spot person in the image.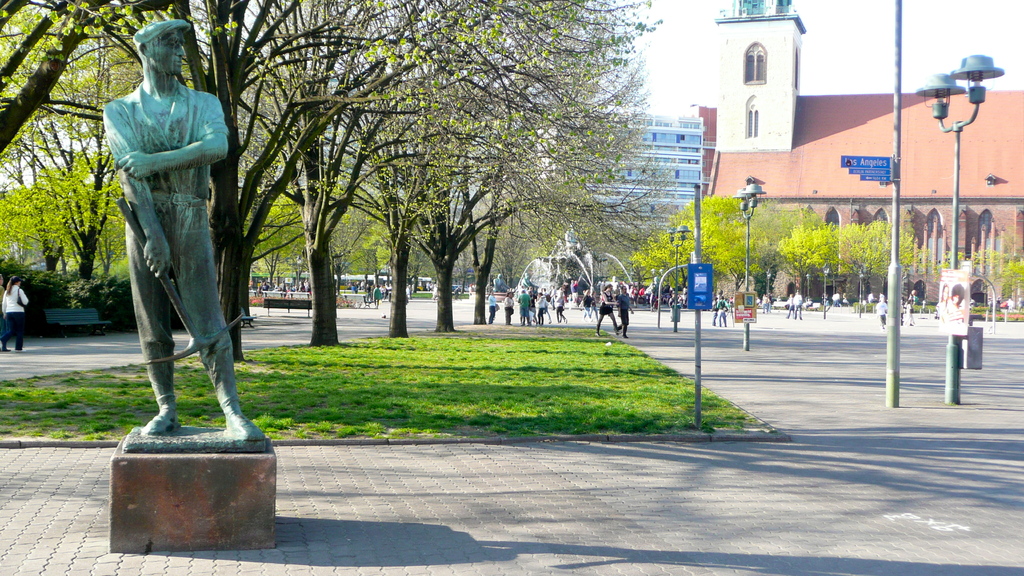
person found at left=615, top=292, right=635, bottom=337.
